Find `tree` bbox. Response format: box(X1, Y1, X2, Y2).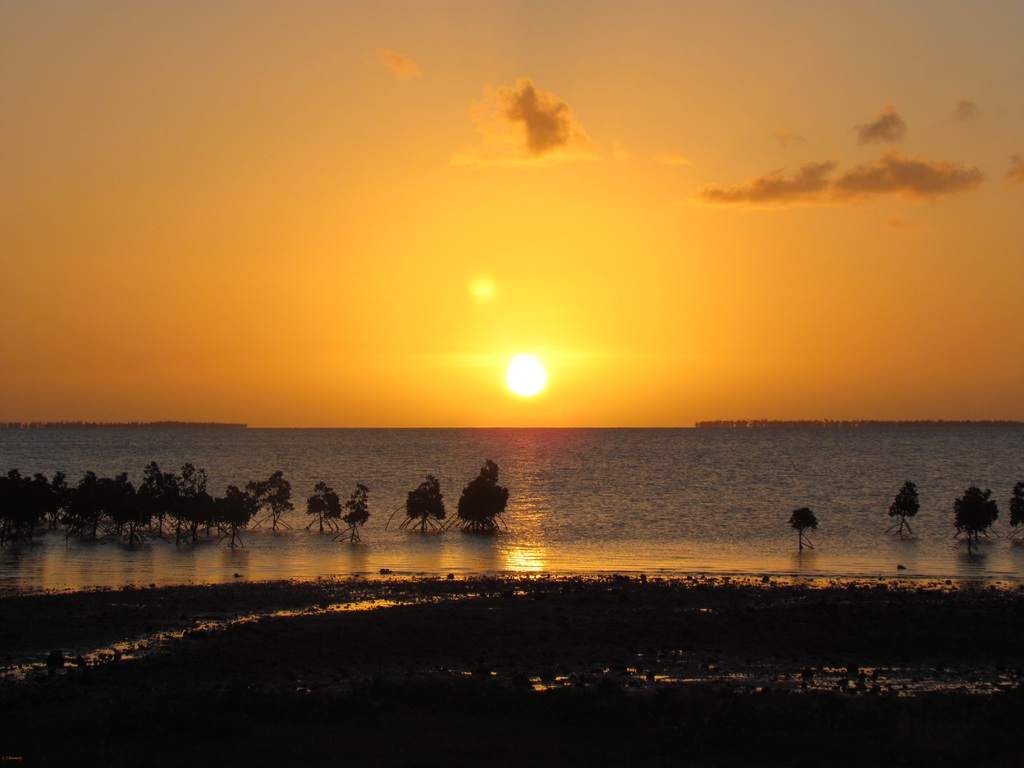
box(342, 485, 370, 546).
